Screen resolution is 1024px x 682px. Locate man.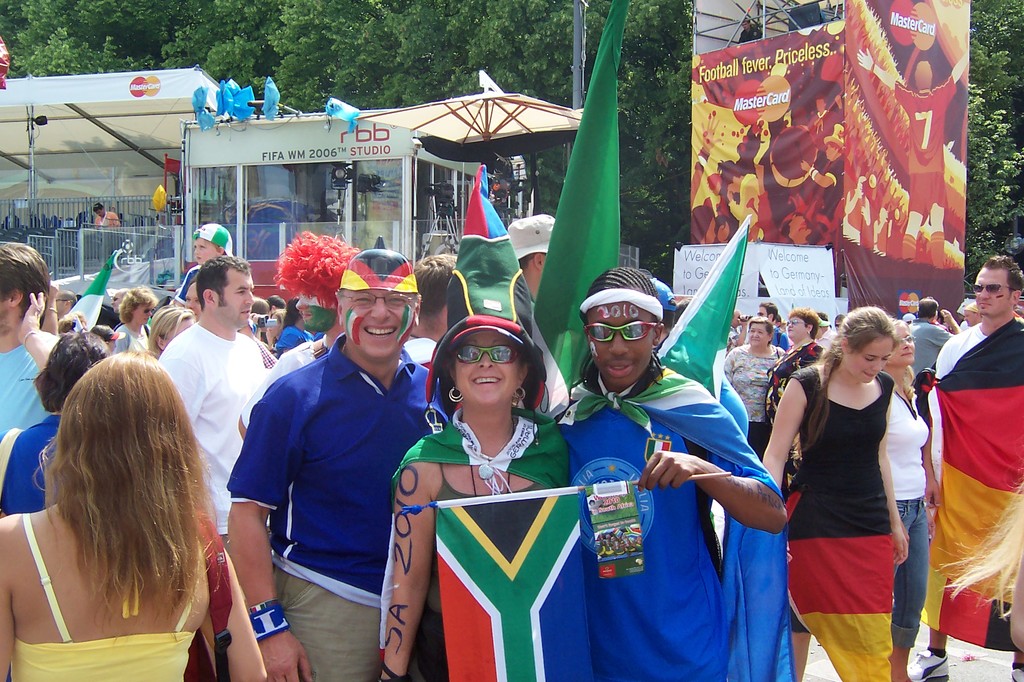
{"left": 222, "top": 248, "right": 458, "bottom": 681}.
